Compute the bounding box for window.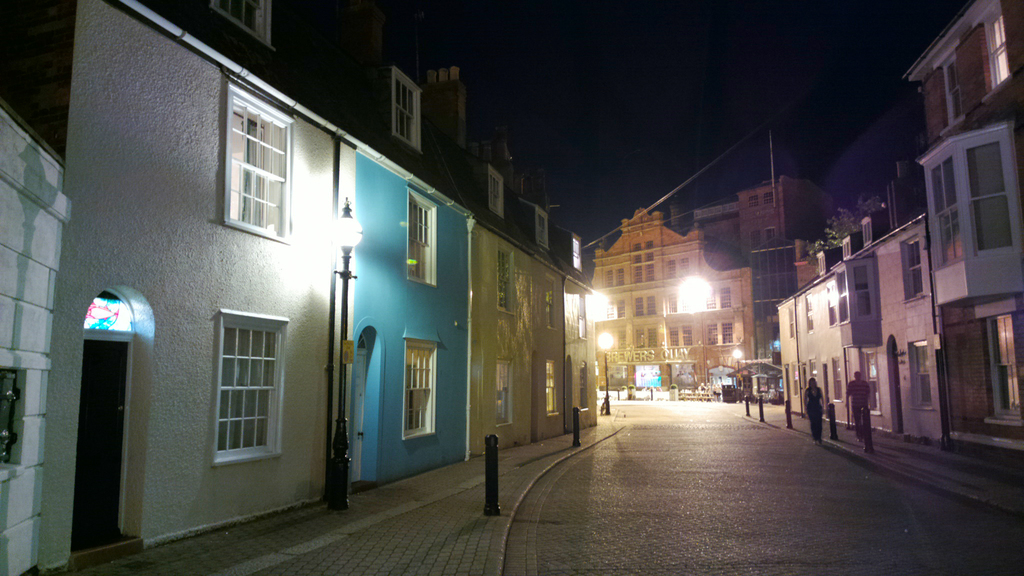
detection(938, 207, 962, 264).
